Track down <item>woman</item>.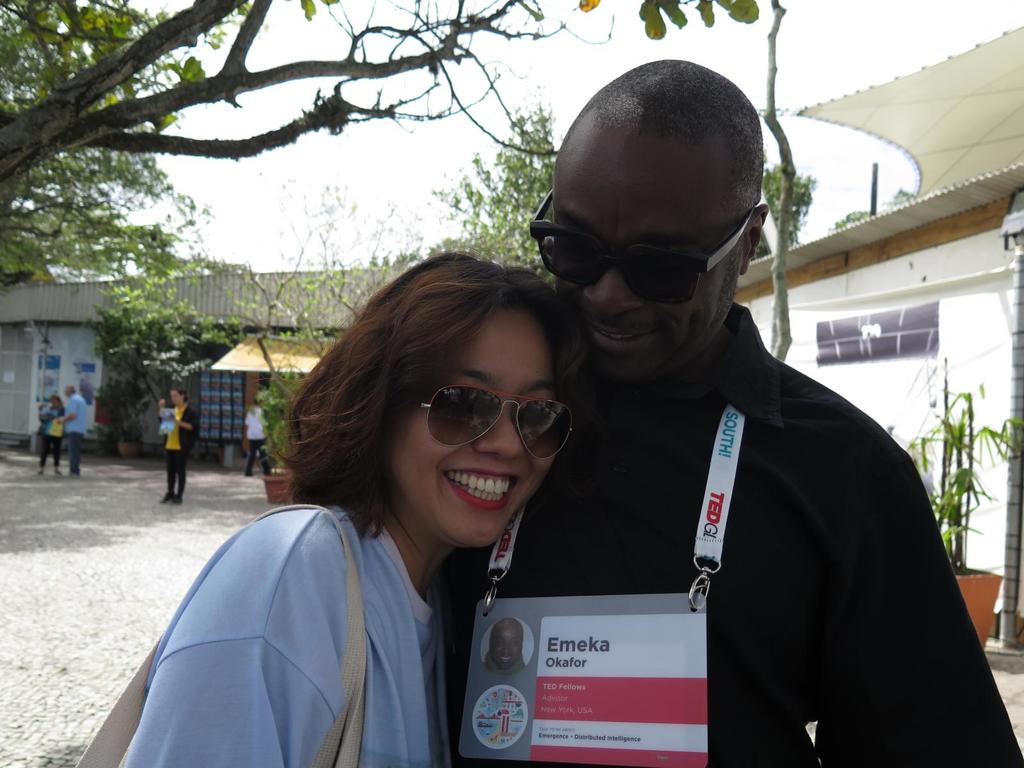
Tracked to [156, 264, 627, 756].
